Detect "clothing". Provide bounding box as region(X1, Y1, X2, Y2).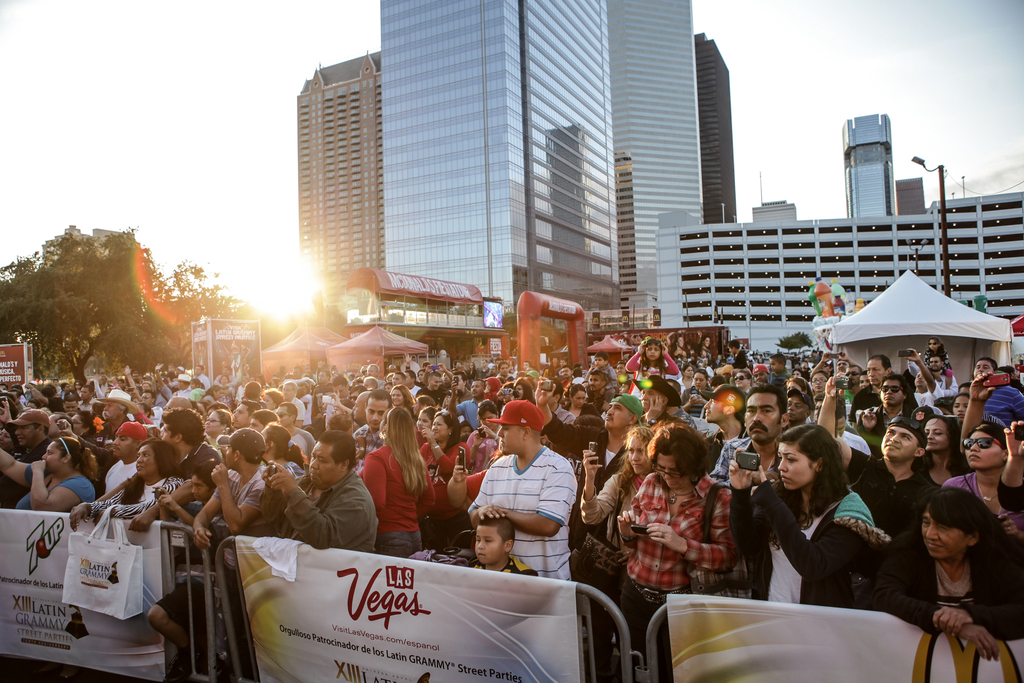
region(618, 470, 724, 584).
